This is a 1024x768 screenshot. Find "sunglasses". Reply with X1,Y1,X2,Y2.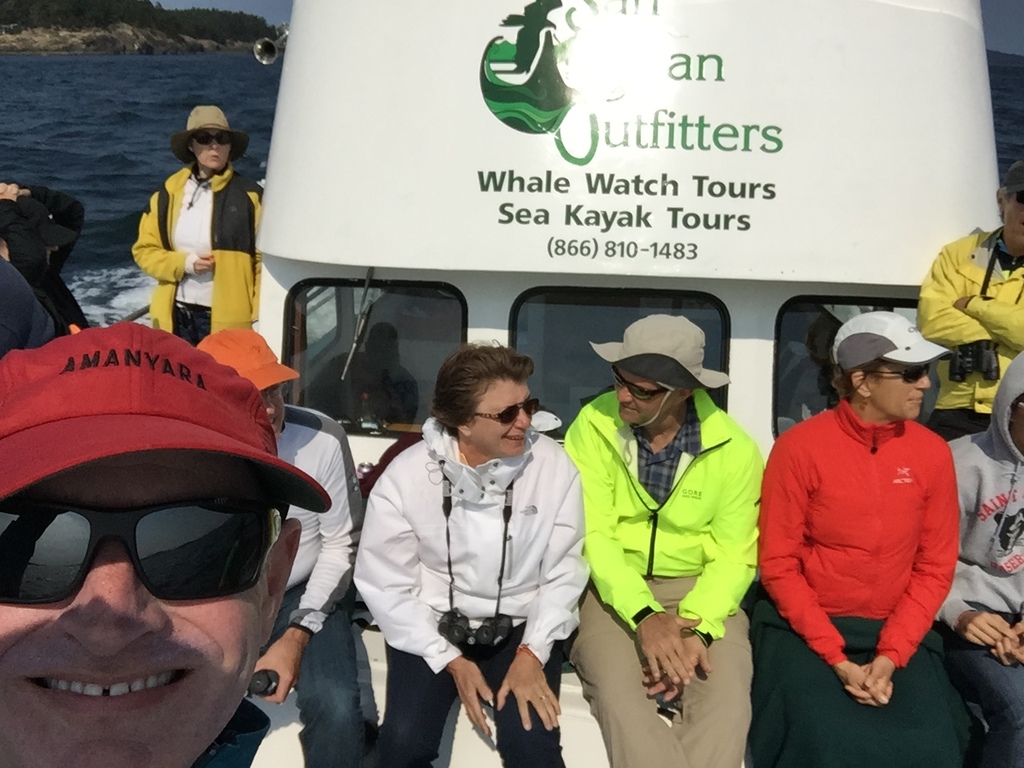
0,496,291,608.
